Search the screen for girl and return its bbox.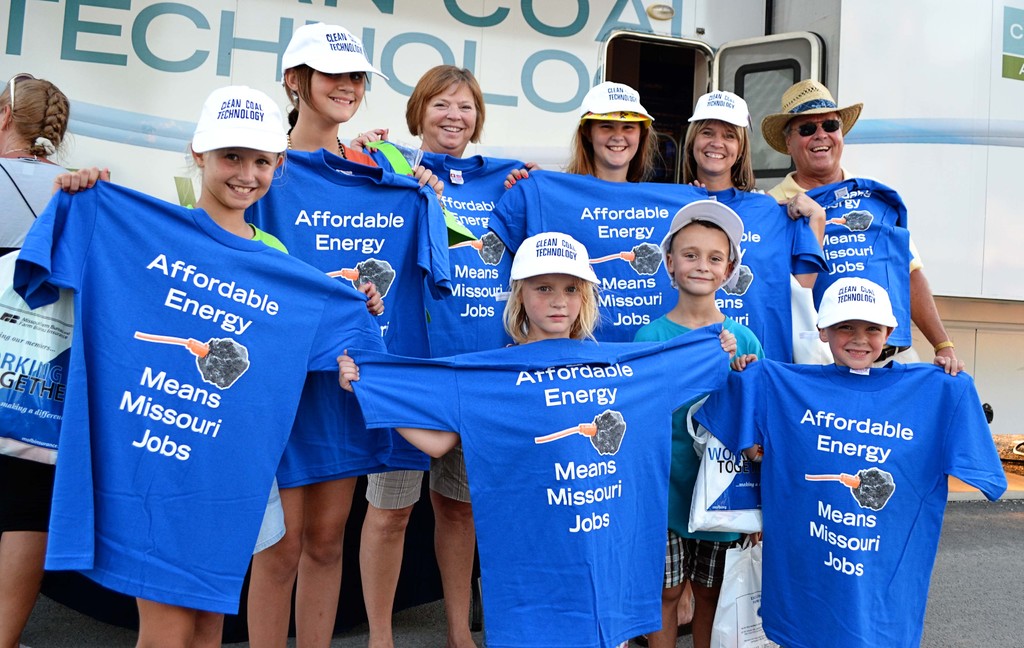
Found: [330,230,740,647].
